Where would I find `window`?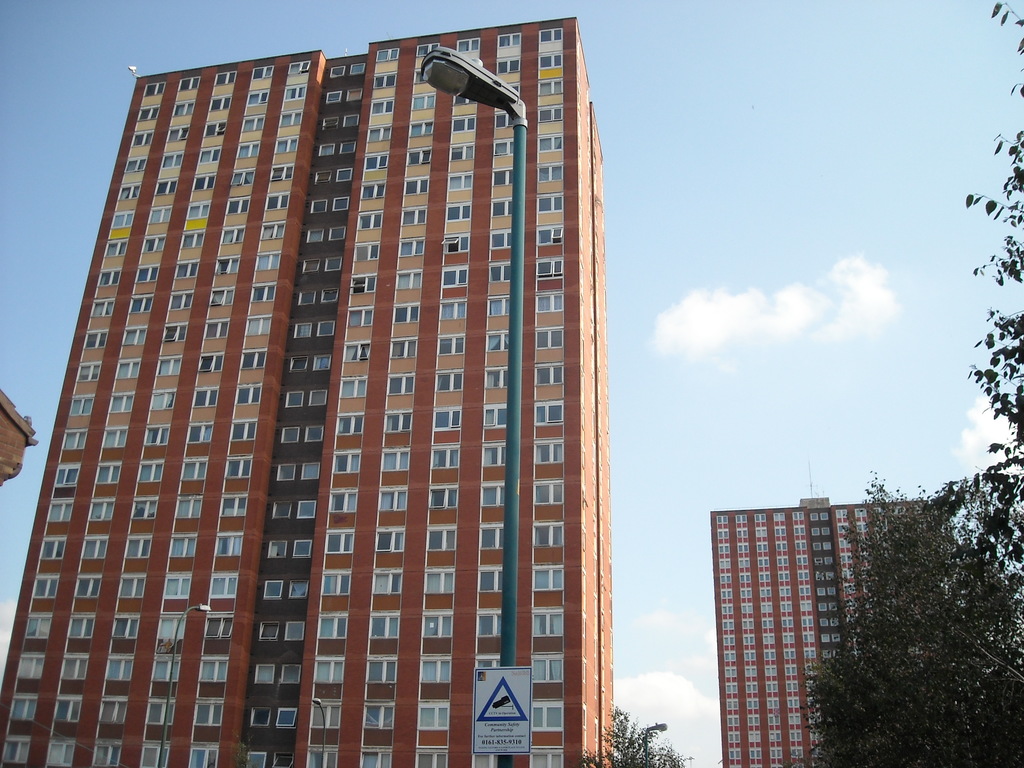
At detection(341, 340, 371, 362).
